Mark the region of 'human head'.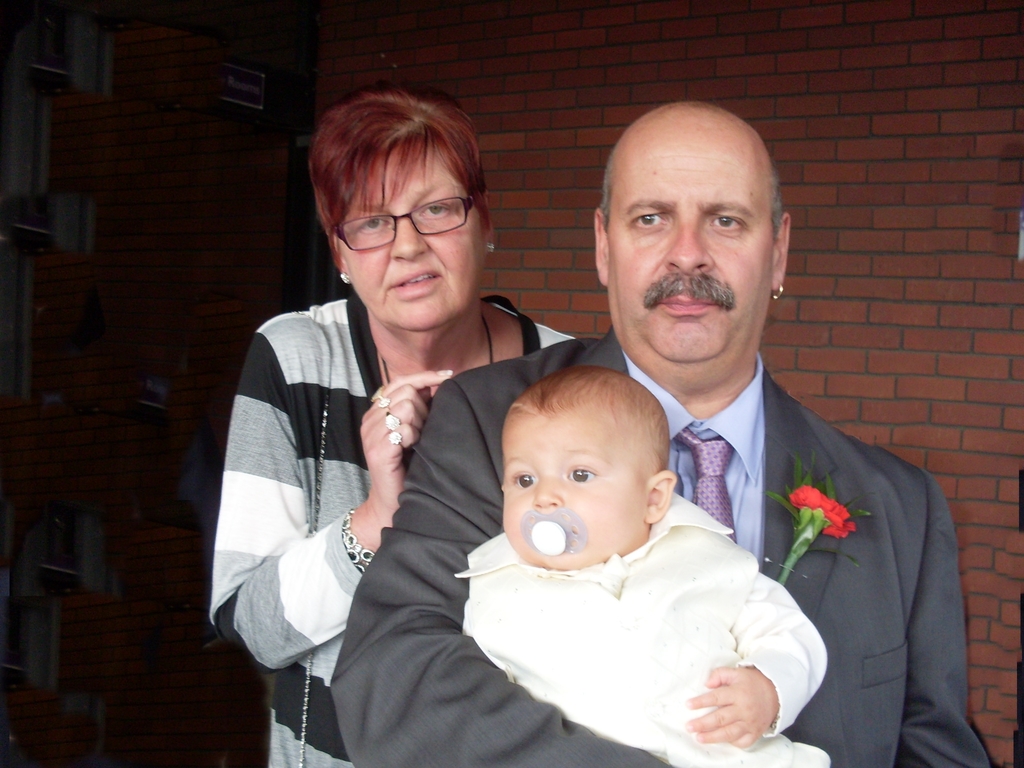
Region: [308,83,494,333].
